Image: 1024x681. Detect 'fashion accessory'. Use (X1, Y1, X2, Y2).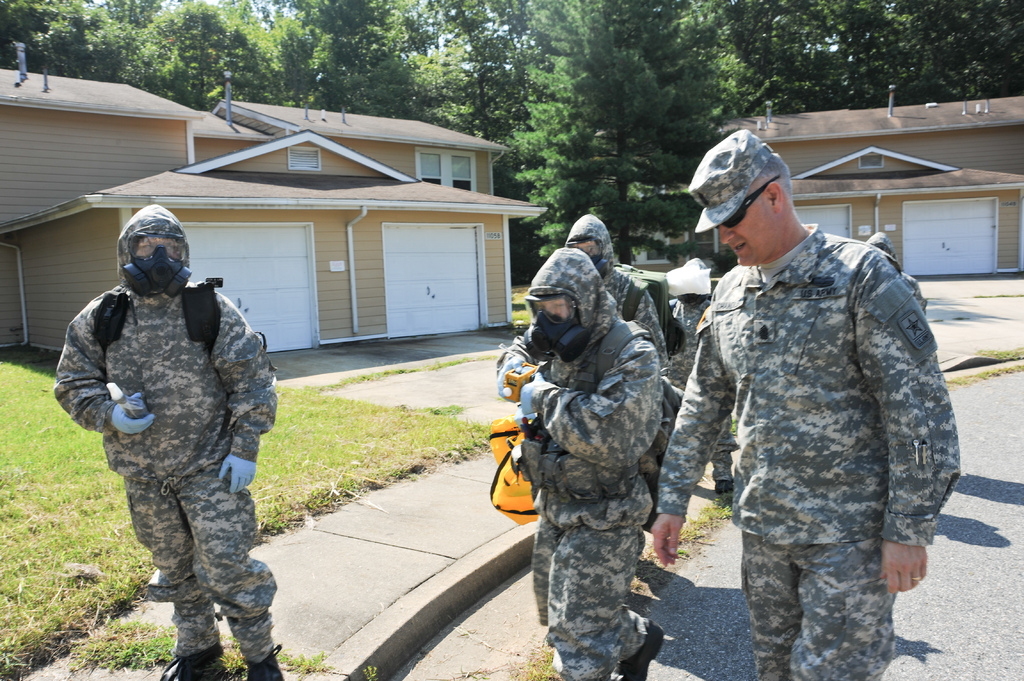
(243, 641, 291, 680).
